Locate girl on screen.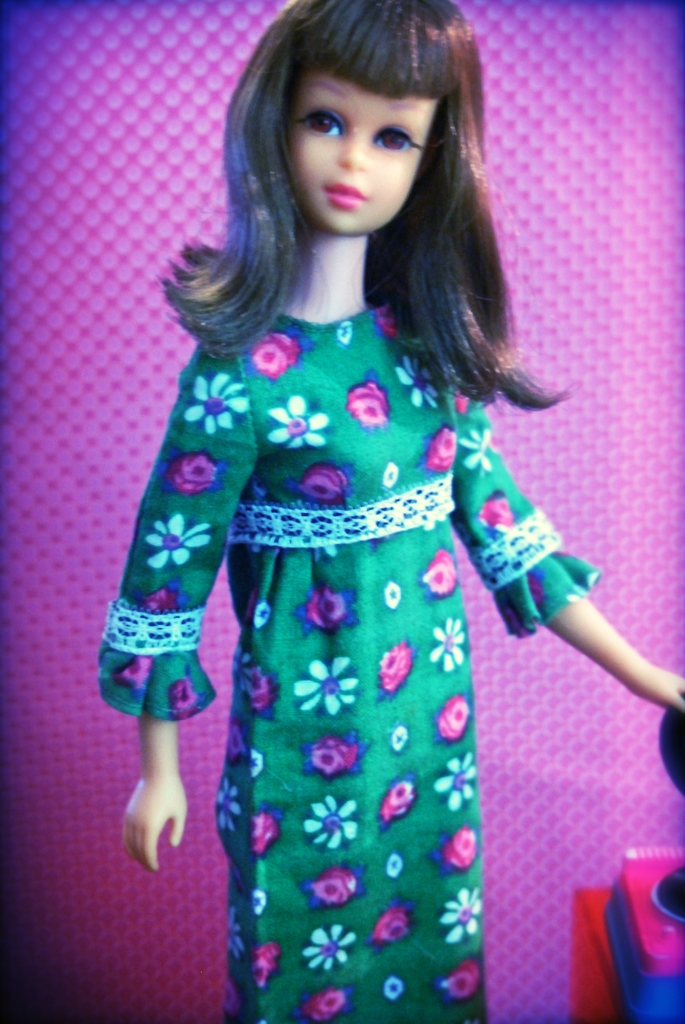
On screen at rect(93, 0, 684, 1023).
